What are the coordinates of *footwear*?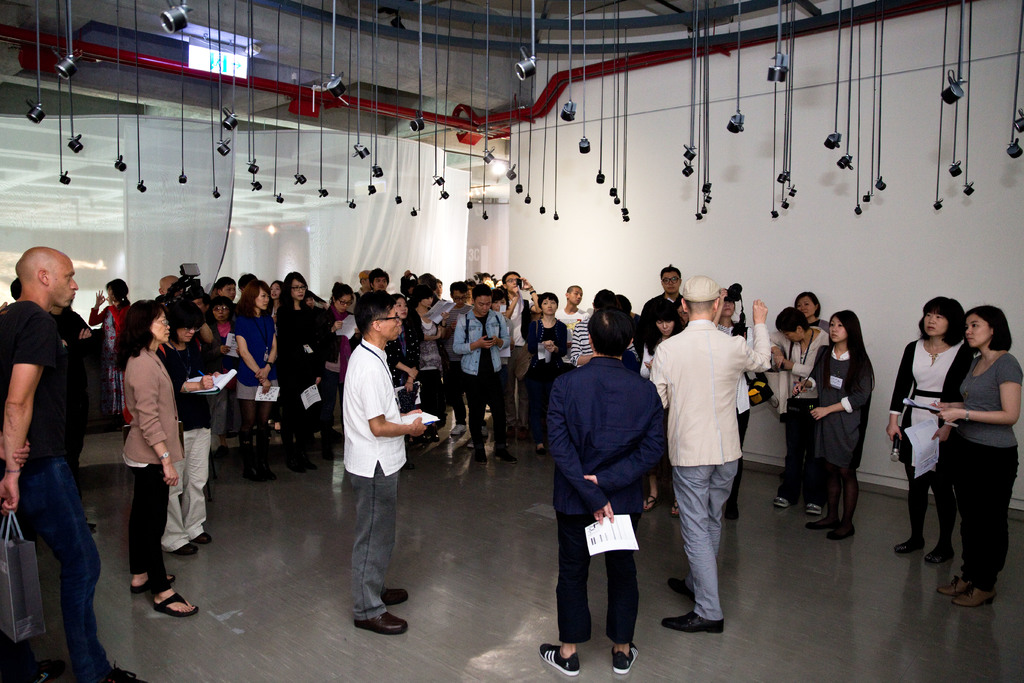
x1=897, y1=544, x2=924, y2=552.
